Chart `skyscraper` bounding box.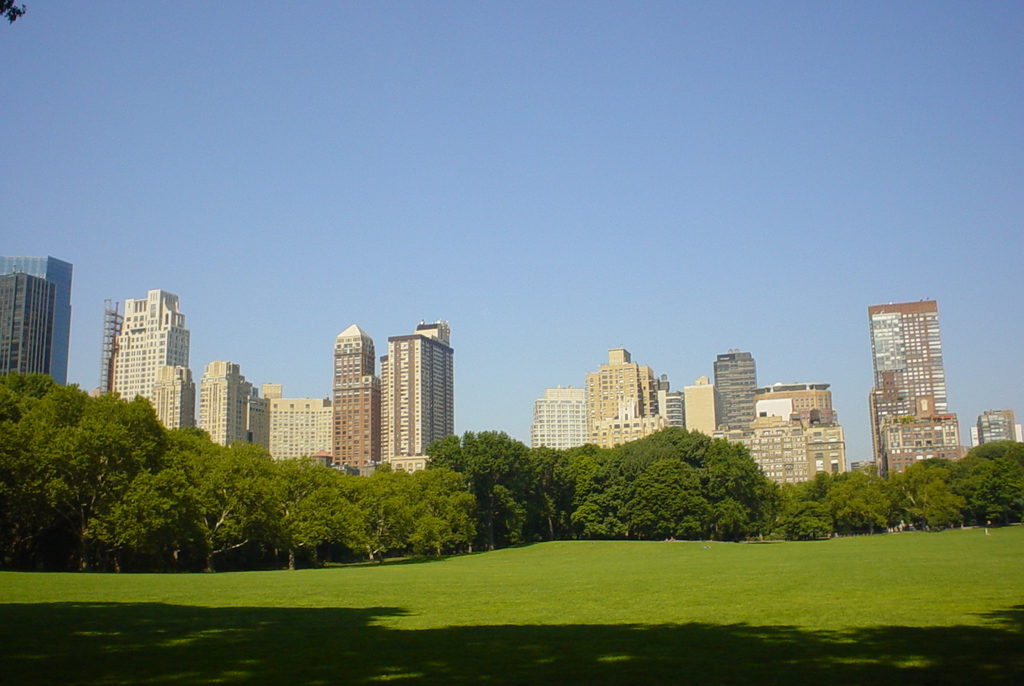
Charted: (left=150, top=354, right=193, bottom=440).
